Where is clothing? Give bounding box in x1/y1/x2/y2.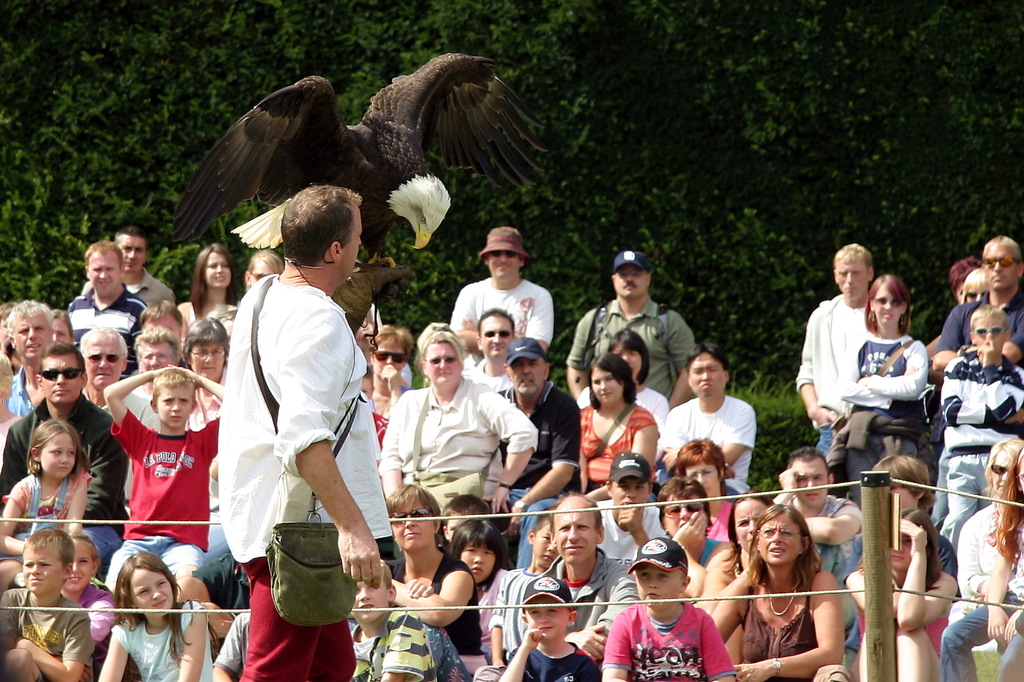
378/374/542/546.
